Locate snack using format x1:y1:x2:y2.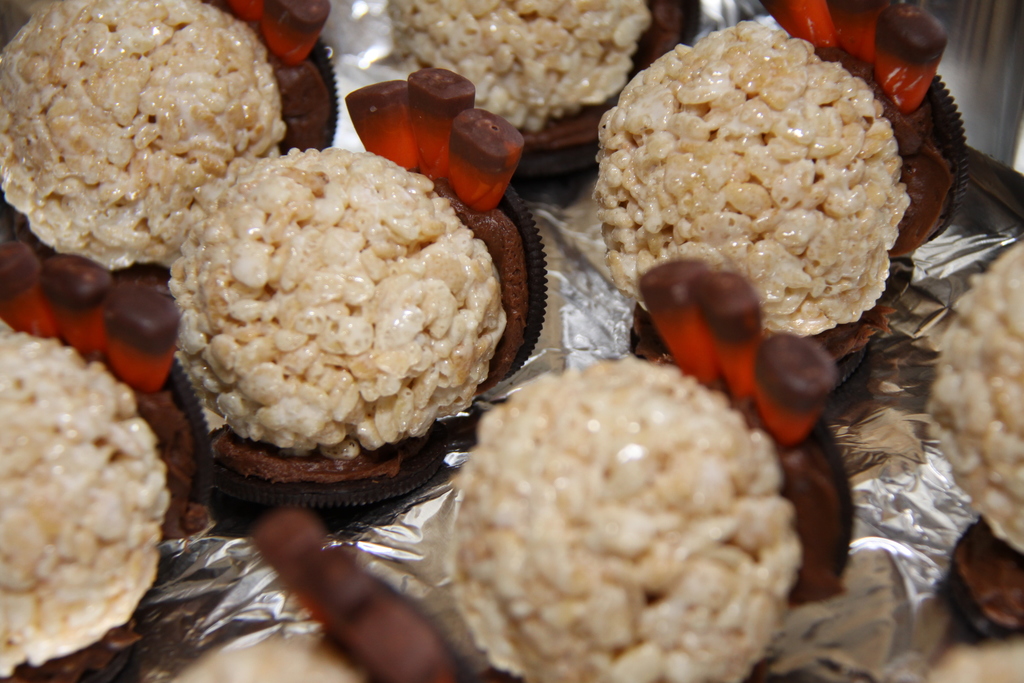
0:0:286:278.
